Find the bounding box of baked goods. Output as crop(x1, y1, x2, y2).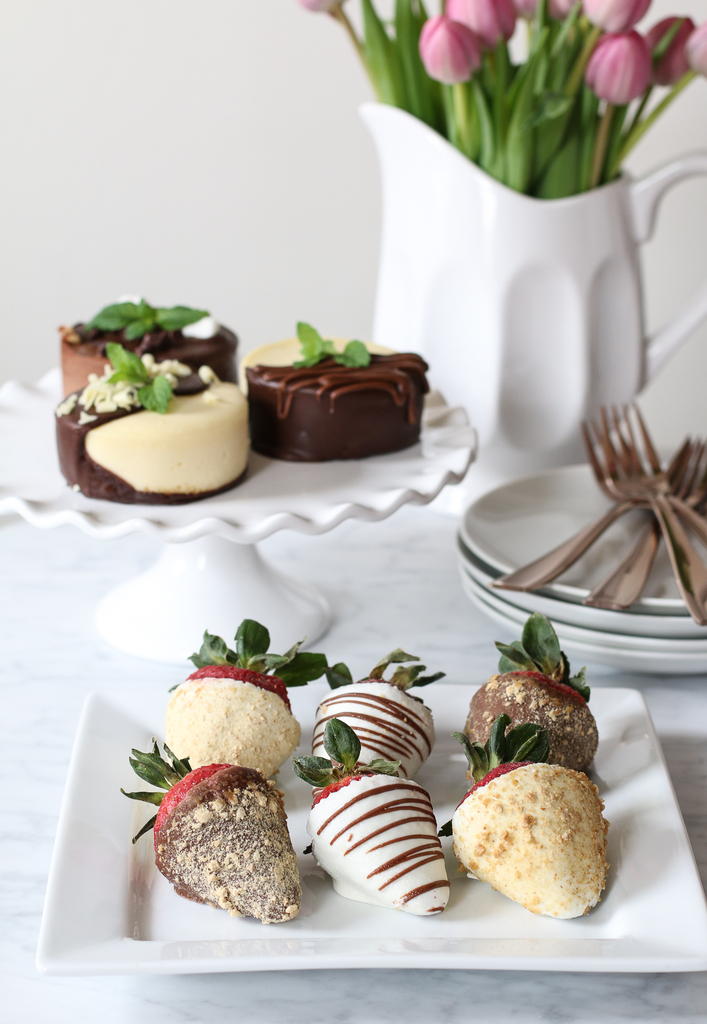
crop(453, 722, 609, 932).
